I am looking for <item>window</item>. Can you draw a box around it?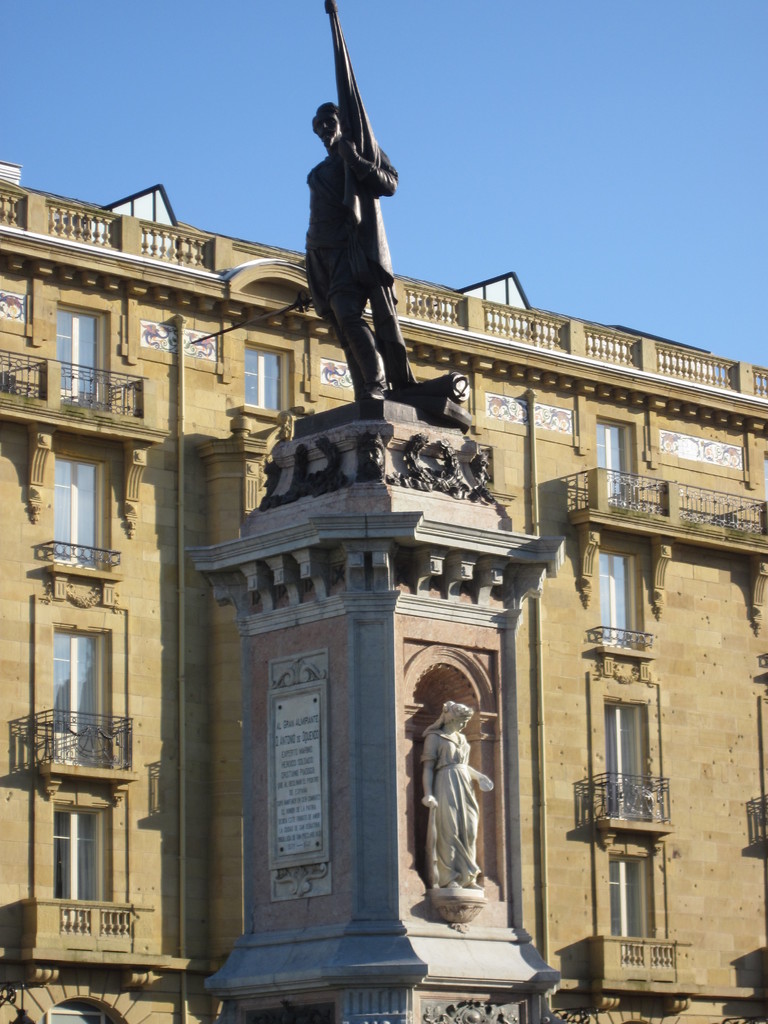
Sure, the bounding box is [x1=52, y1=305, x2=116, y2=410].
